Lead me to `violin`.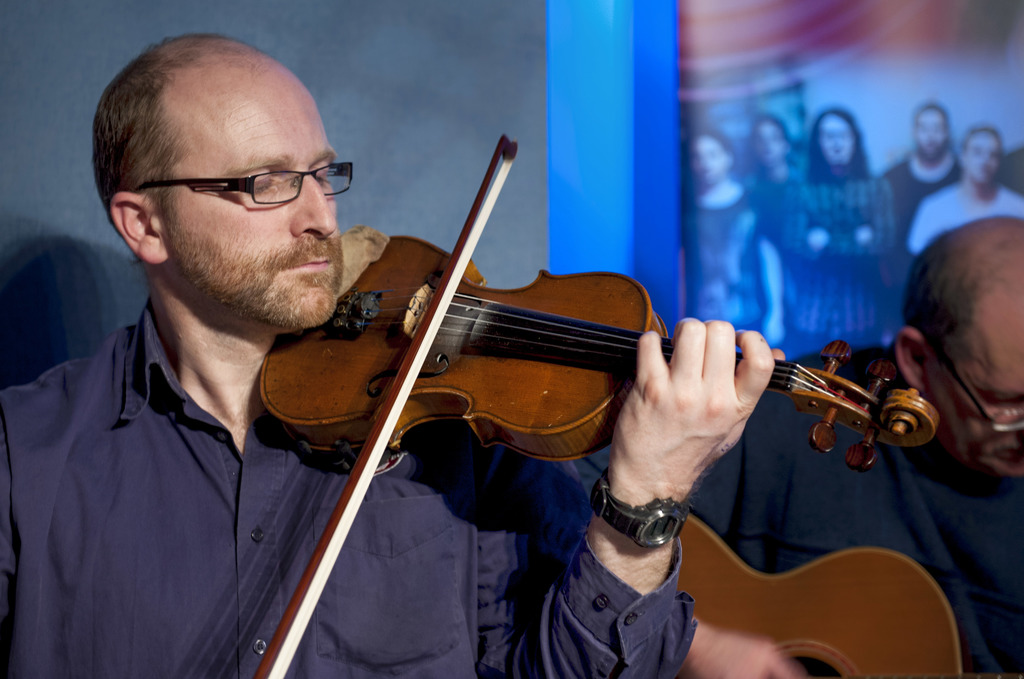
Lead to <region>239, 128, 941, 678</region>.
